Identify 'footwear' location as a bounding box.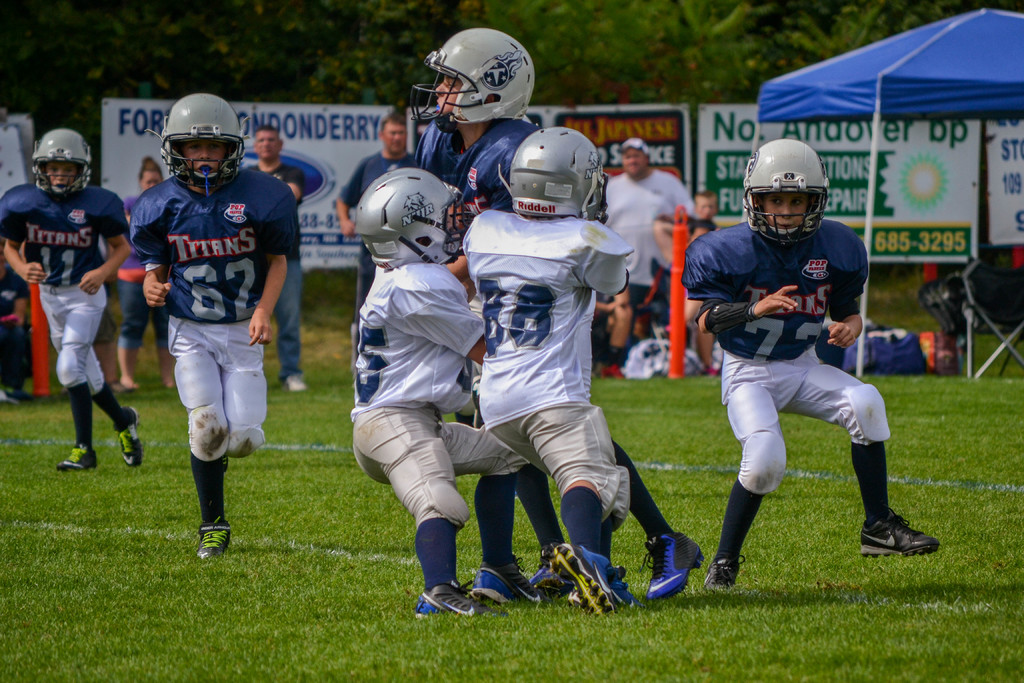
l=538, t=577, r=572, b=598.
